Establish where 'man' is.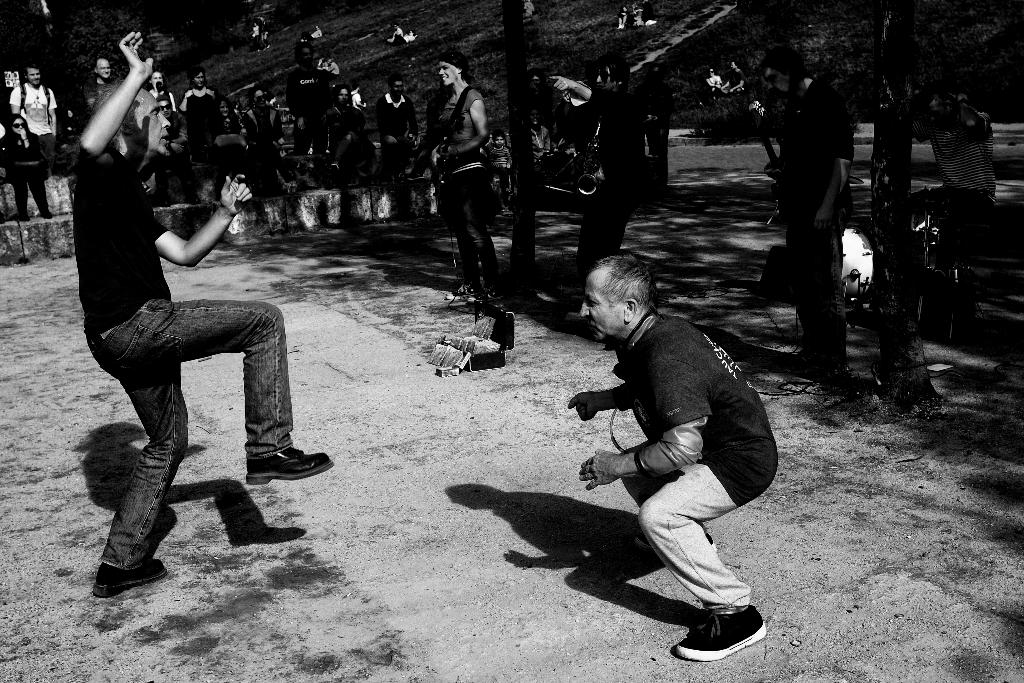
Established at {"x1": 376, "y1": 74, "x2": 417, "y2": 177}.
